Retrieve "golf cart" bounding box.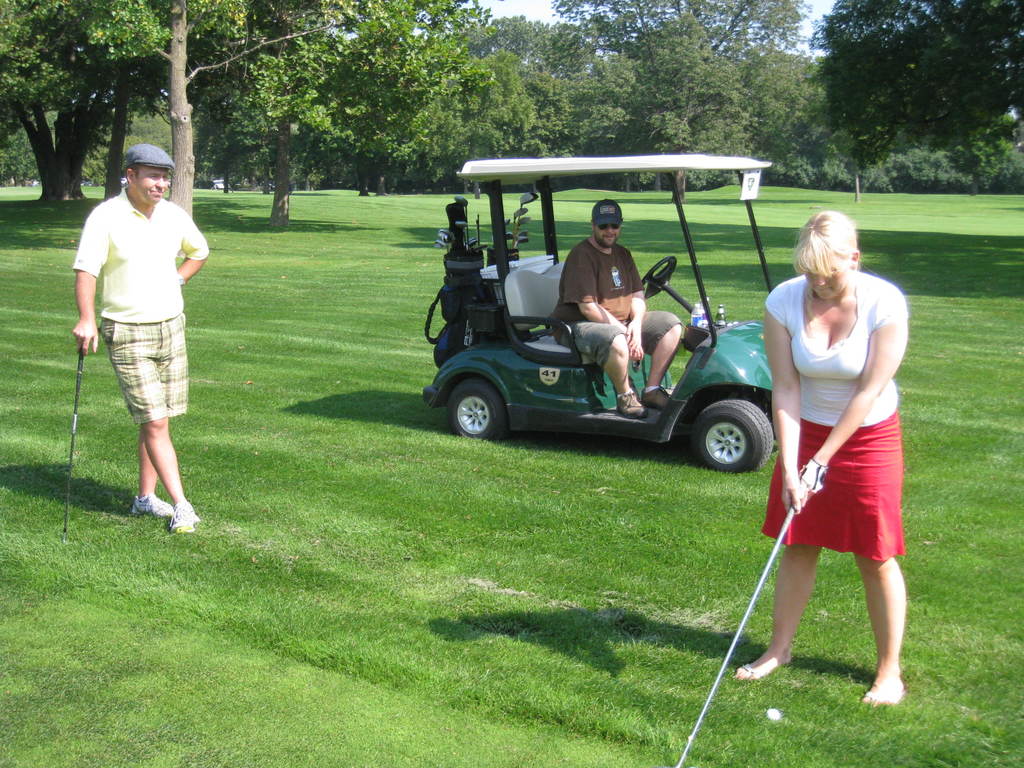
Bounding box: bbox=[423, 156, 773, 475].
